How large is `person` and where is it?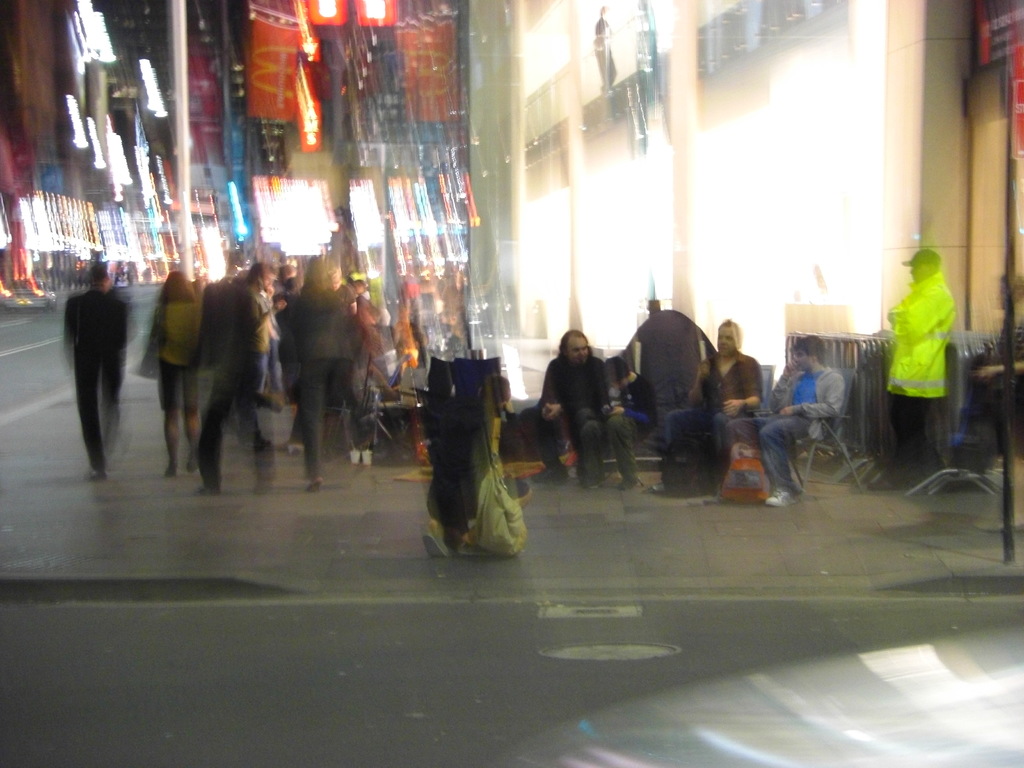
Bounding box: (x1=518, y1=331, x2=607, y2=493).
